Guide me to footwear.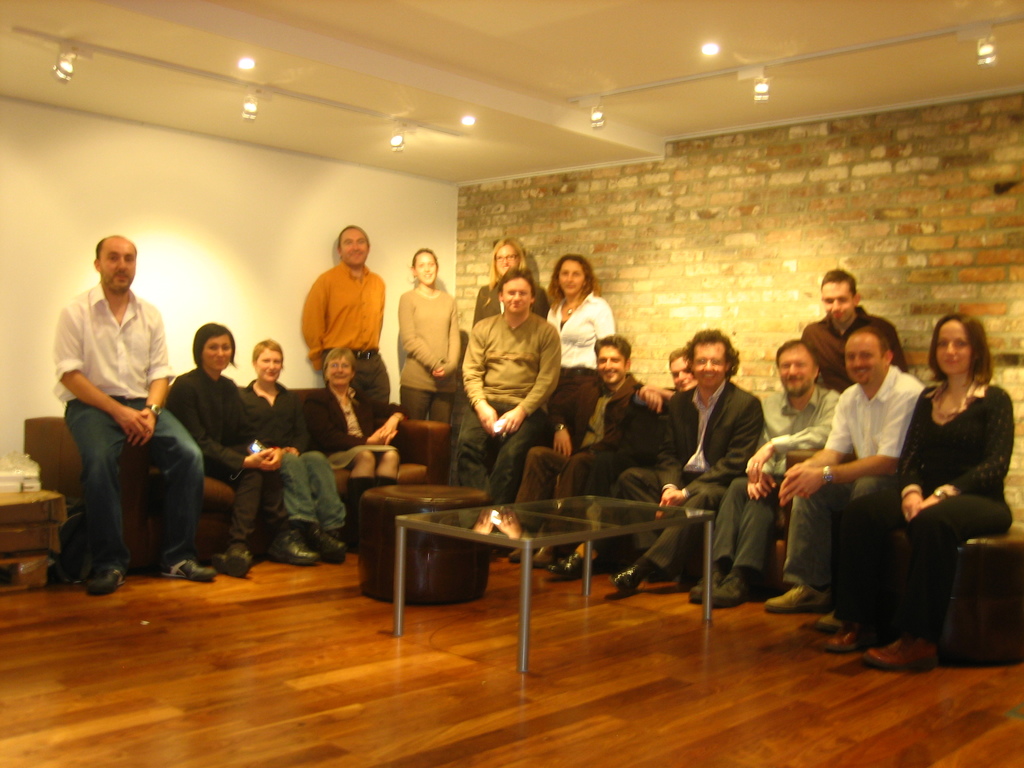
Guidance: Rect(344, 475, 372, 548).
